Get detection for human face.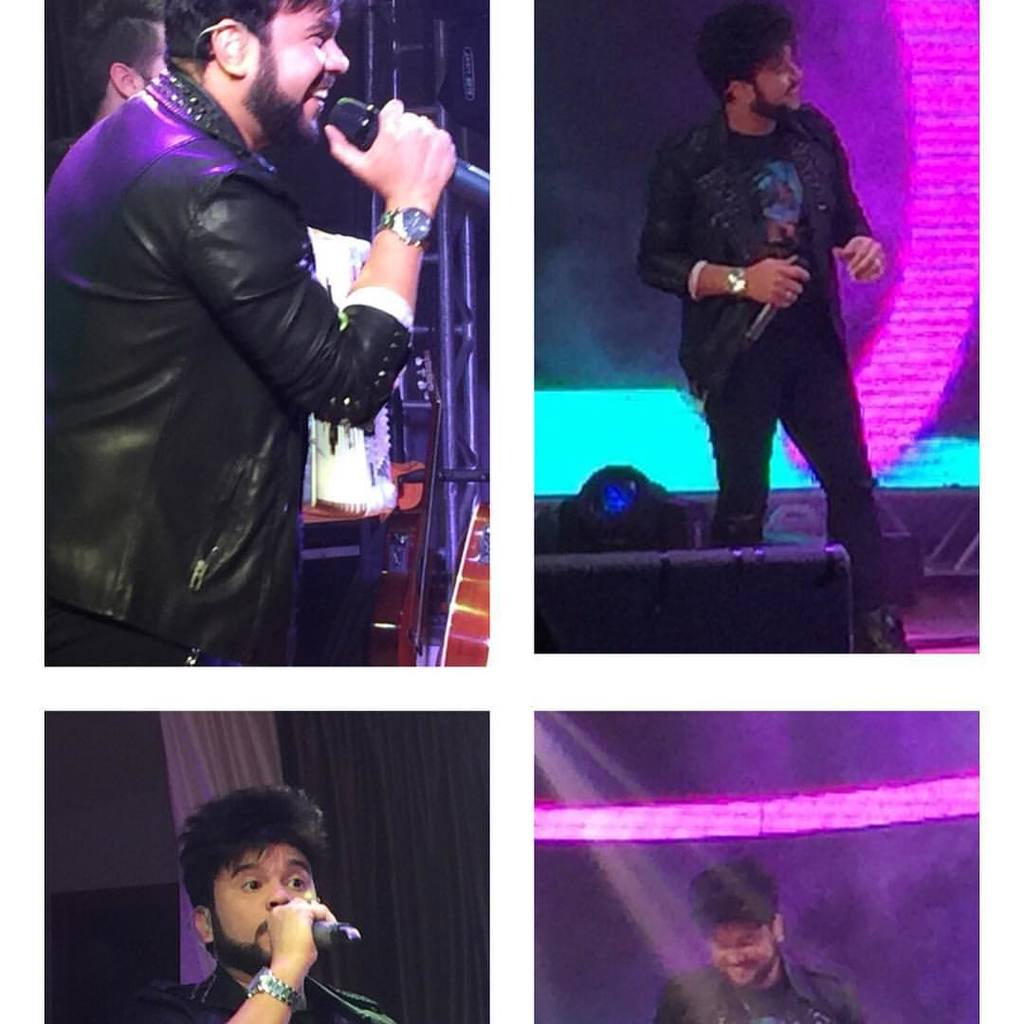
Detection: {"x1": 710, "y1": 918, "x2": 776, "y2": 989}.
